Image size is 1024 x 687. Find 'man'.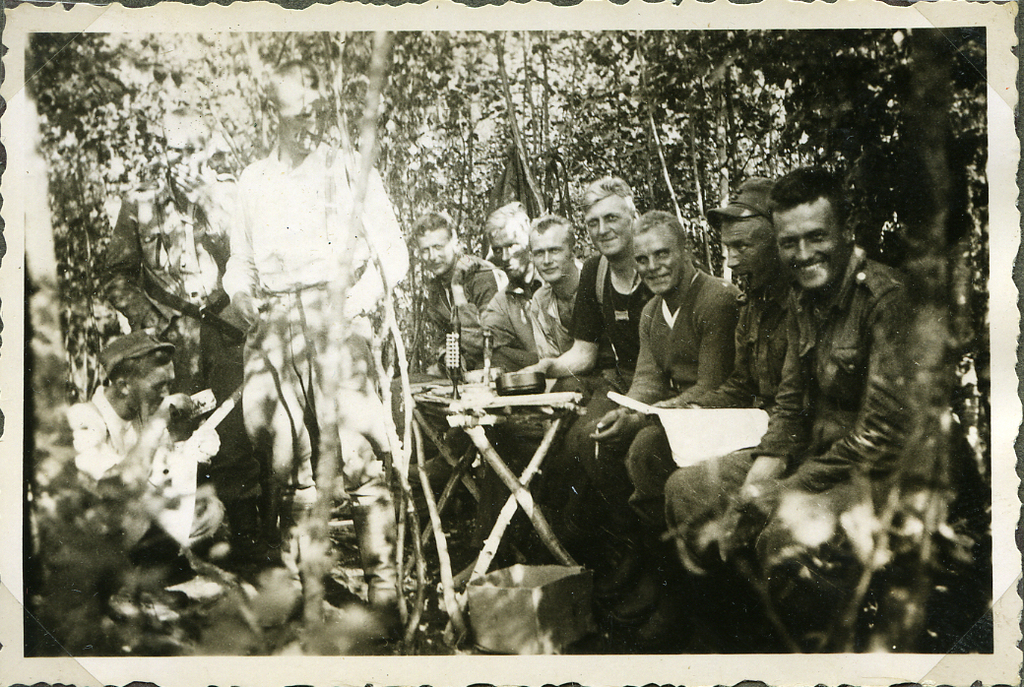
{"left": 667, "top": 164, "right": 955, "bottom": 650}.
